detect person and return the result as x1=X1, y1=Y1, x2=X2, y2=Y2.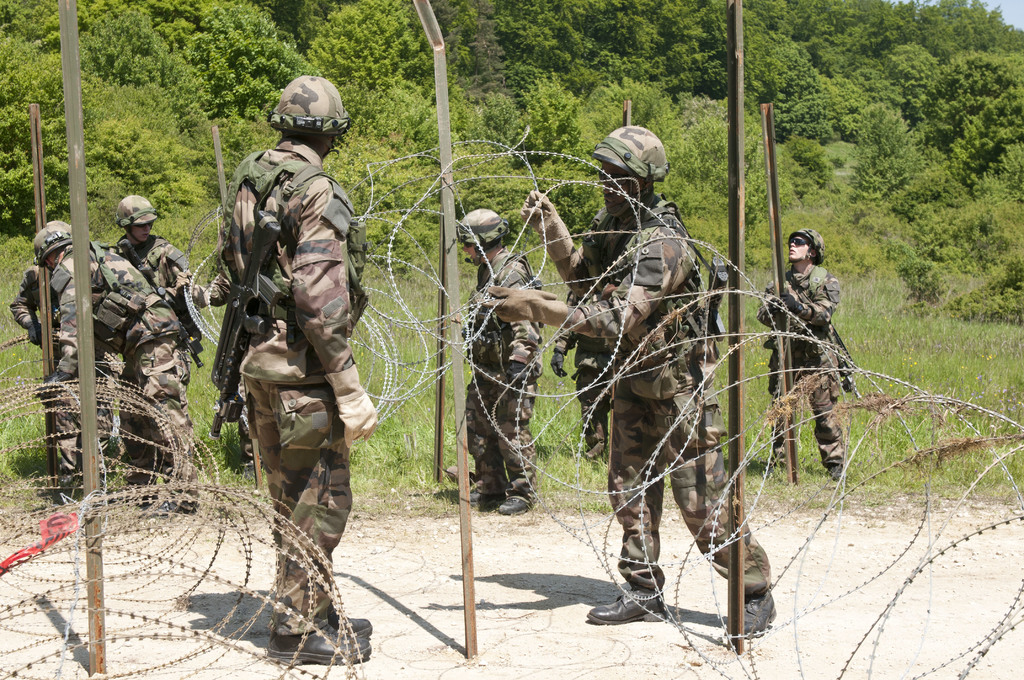
x1=481, y1=124, x2=776, y2=635.
